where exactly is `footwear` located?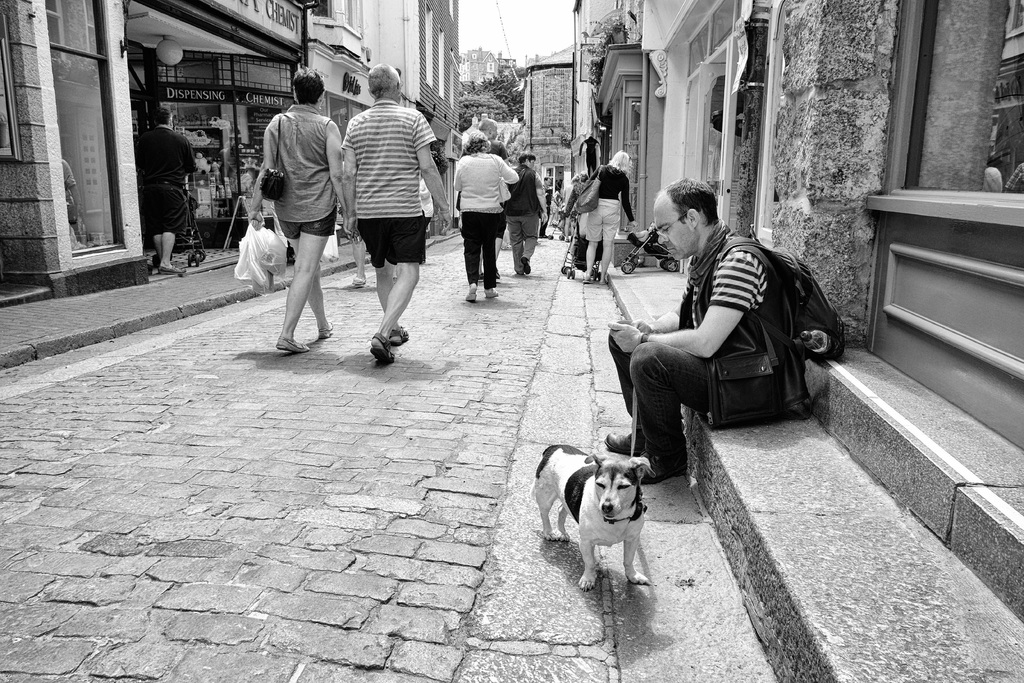
Its bounding box is {"left": 368, "top": 335, "right": 393, "bottom": 360}.
